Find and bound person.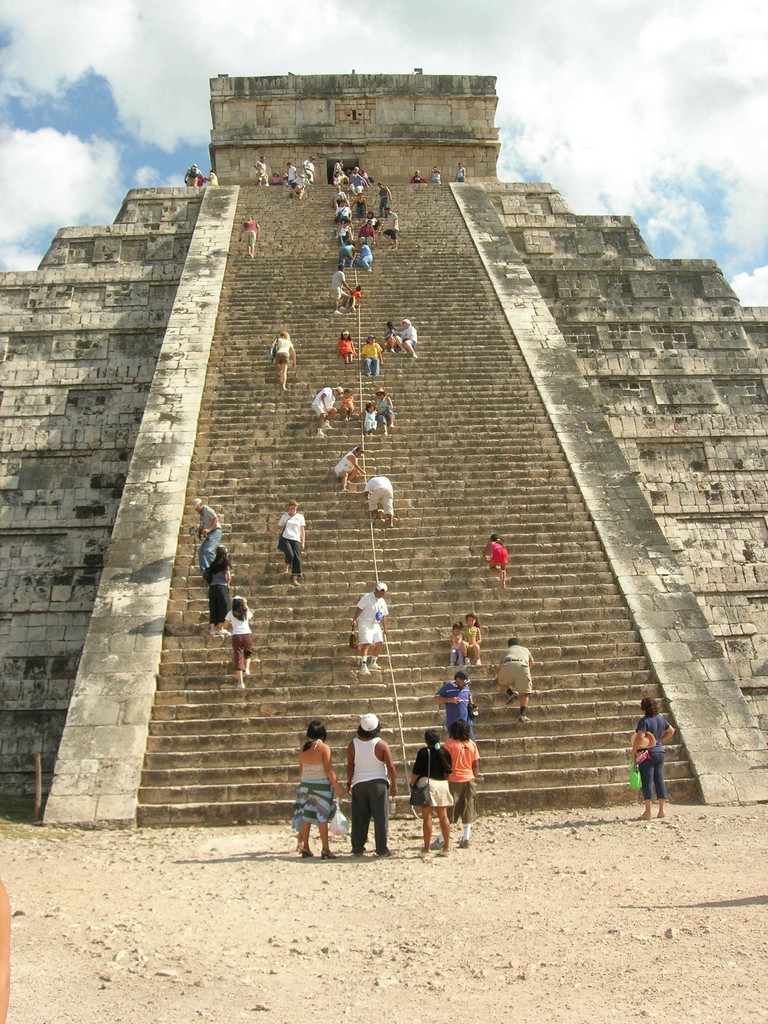
Bound: box(331, 263, 349, 317).
